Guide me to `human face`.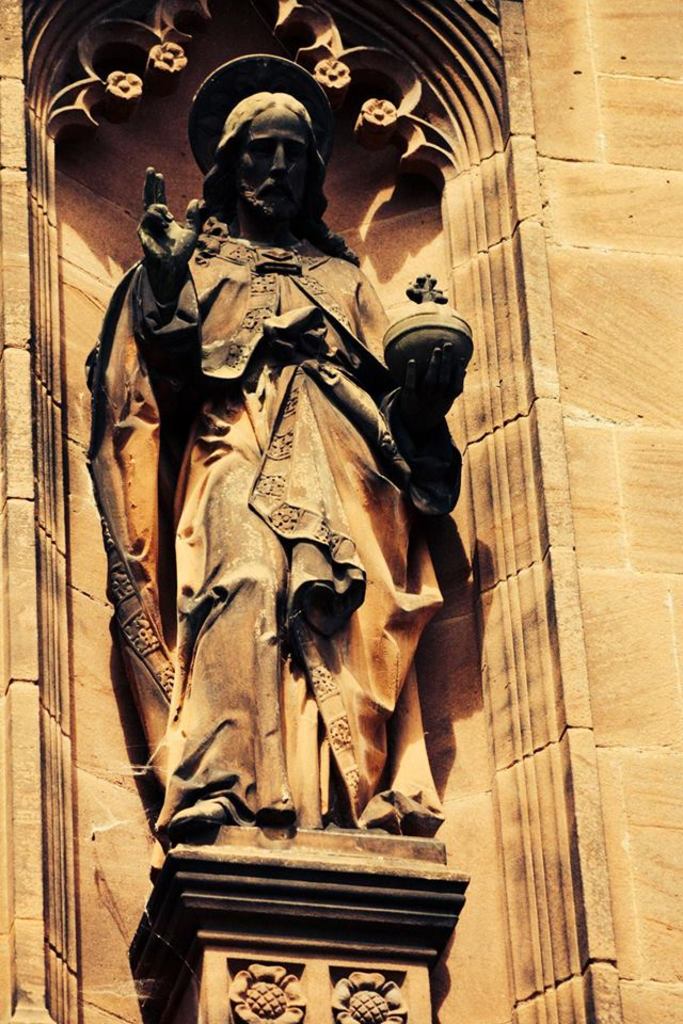
Guidance: [left=231, top=96, right=311, bottom=211].
